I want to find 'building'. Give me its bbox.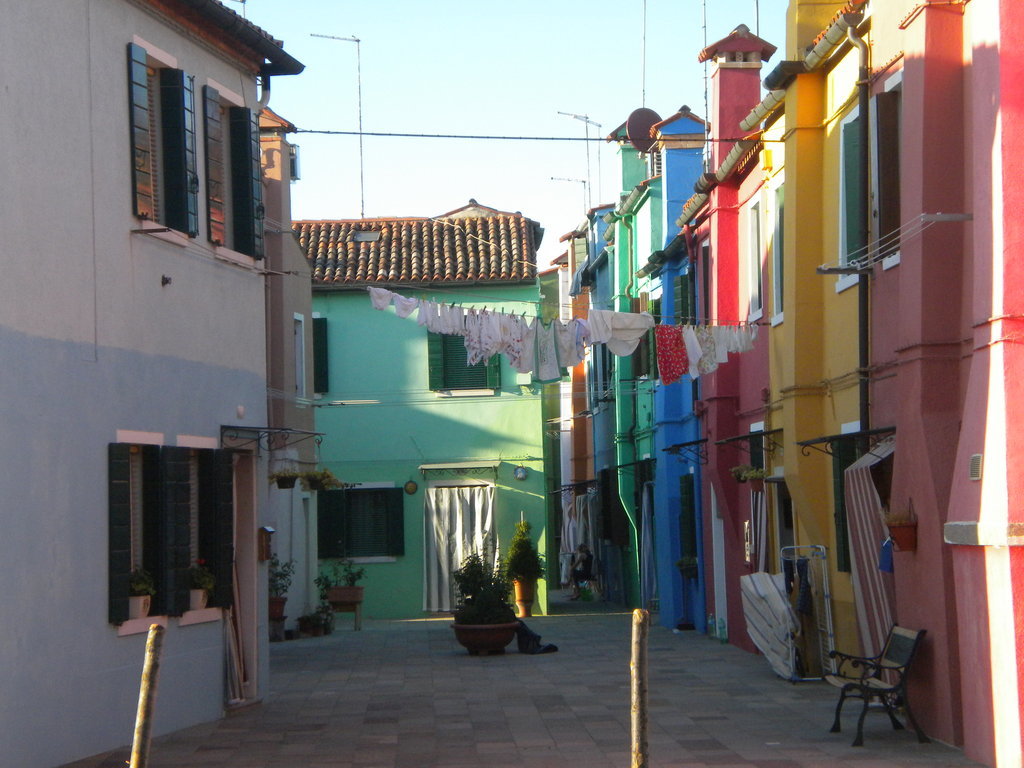
0:0:306:767.
